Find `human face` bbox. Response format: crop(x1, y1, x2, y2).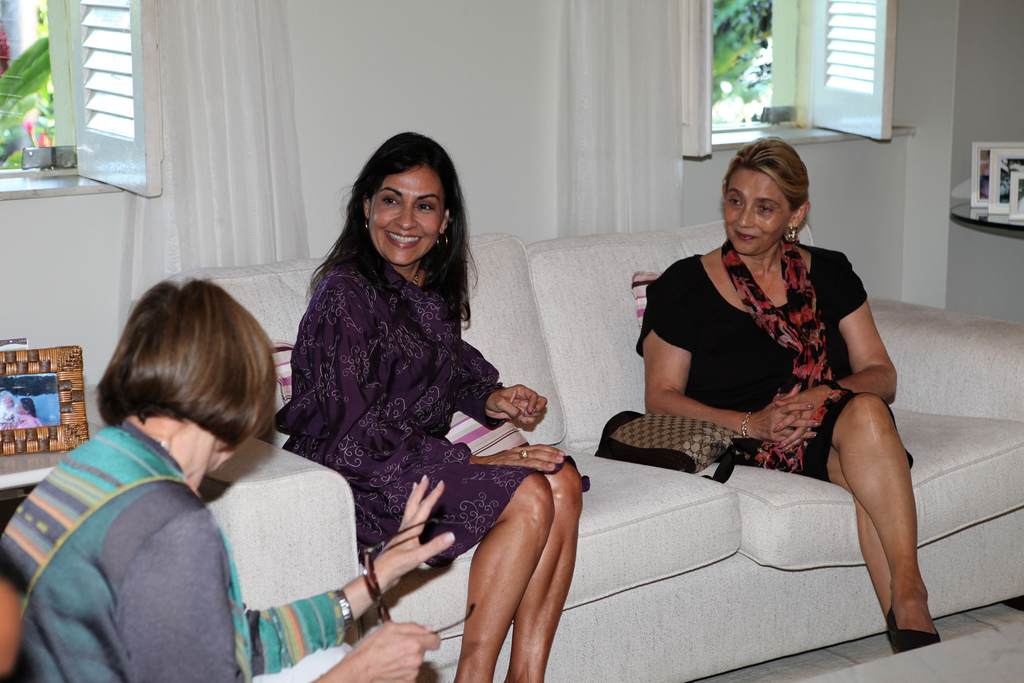
crop(369, 162, 446, 265).
